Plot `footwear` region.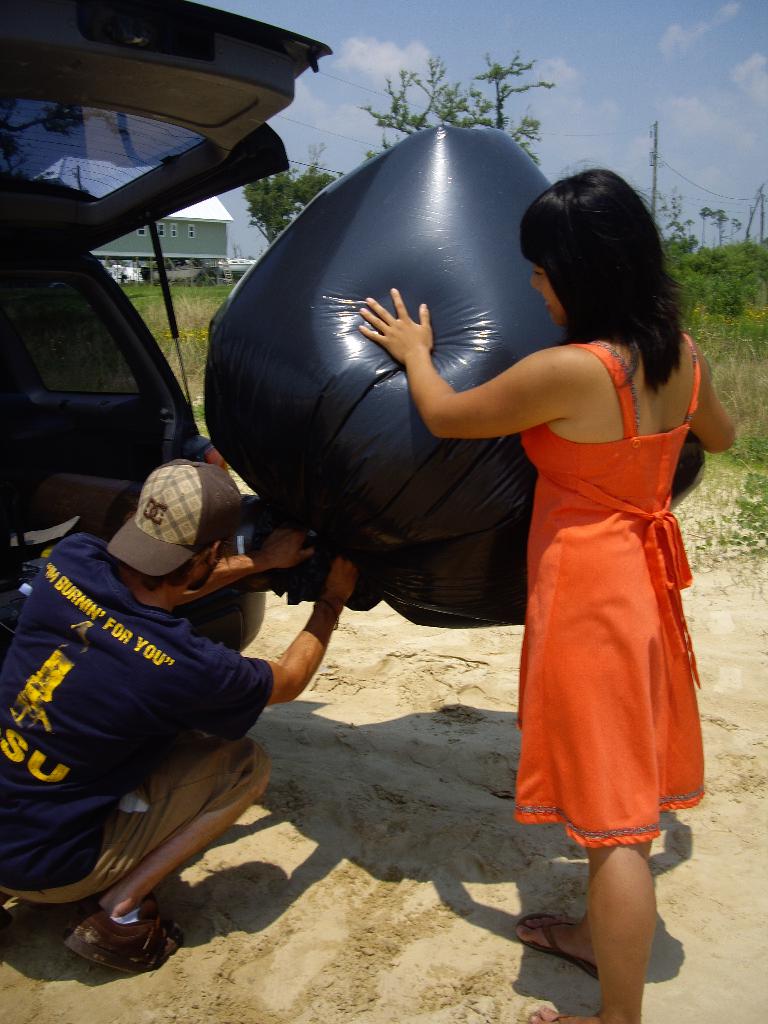
Plotted at (518,911,598,982).
